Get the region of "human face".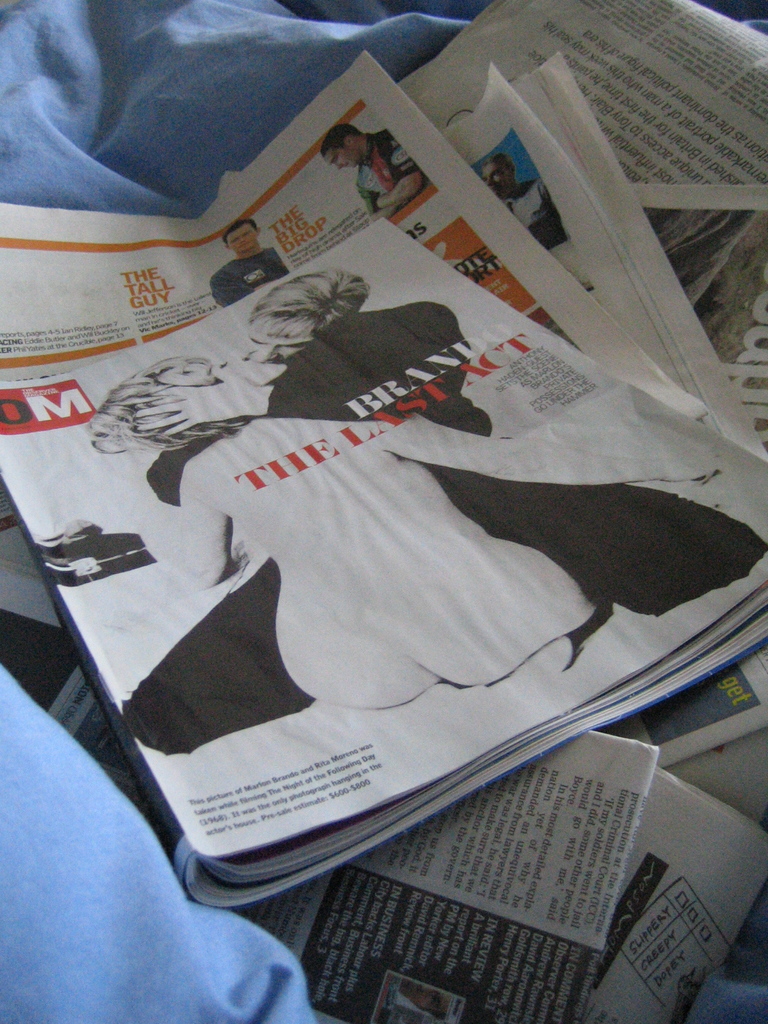
[left=486, top=159, right=513, bottom=199].
